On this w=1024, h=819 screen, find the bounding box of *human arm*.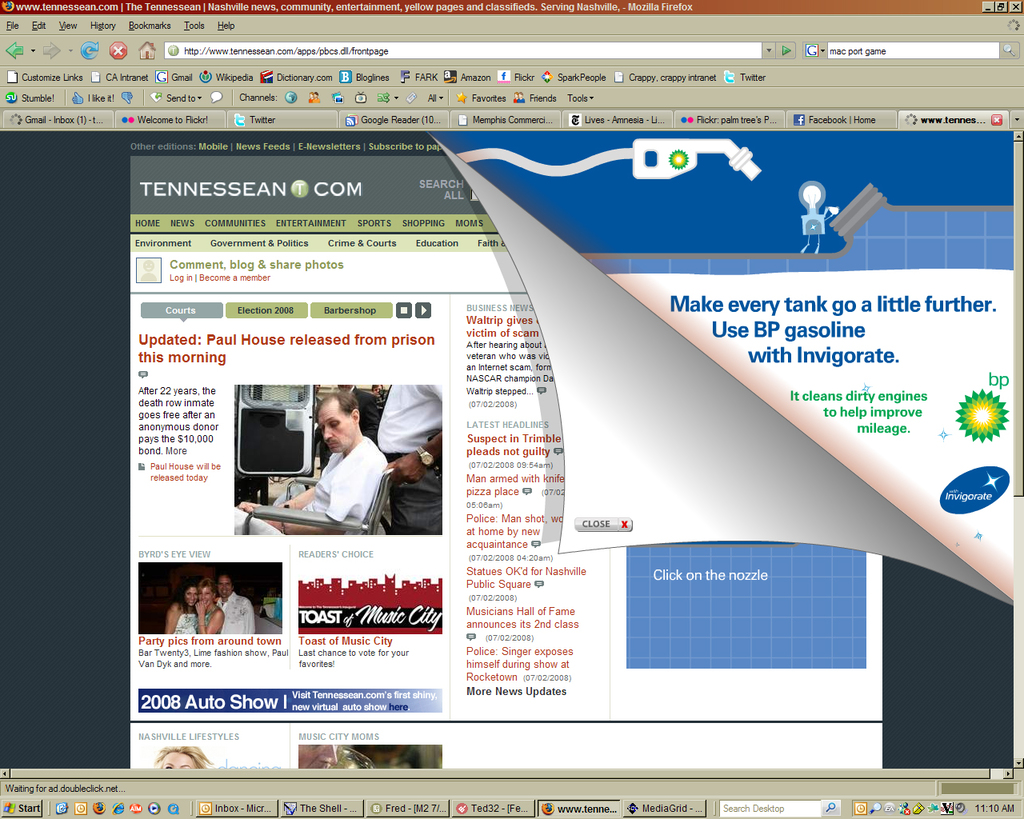
Bounding box: box(276, 484, 316, 511).
